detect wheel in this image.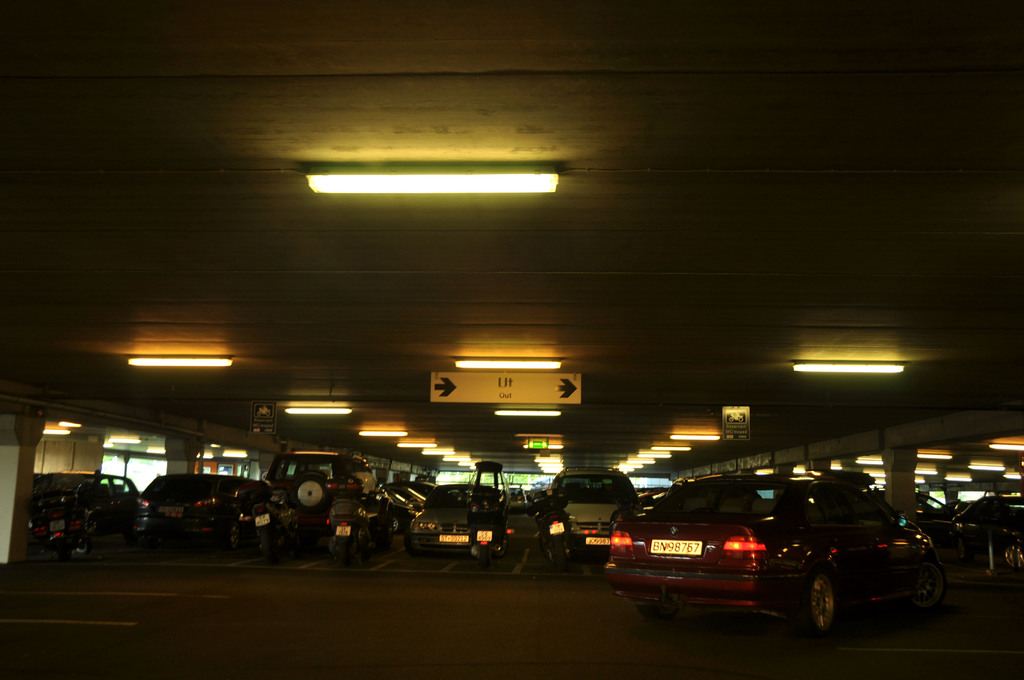
Detection: (x1=907, y1=556, x2=958, y2=630).
